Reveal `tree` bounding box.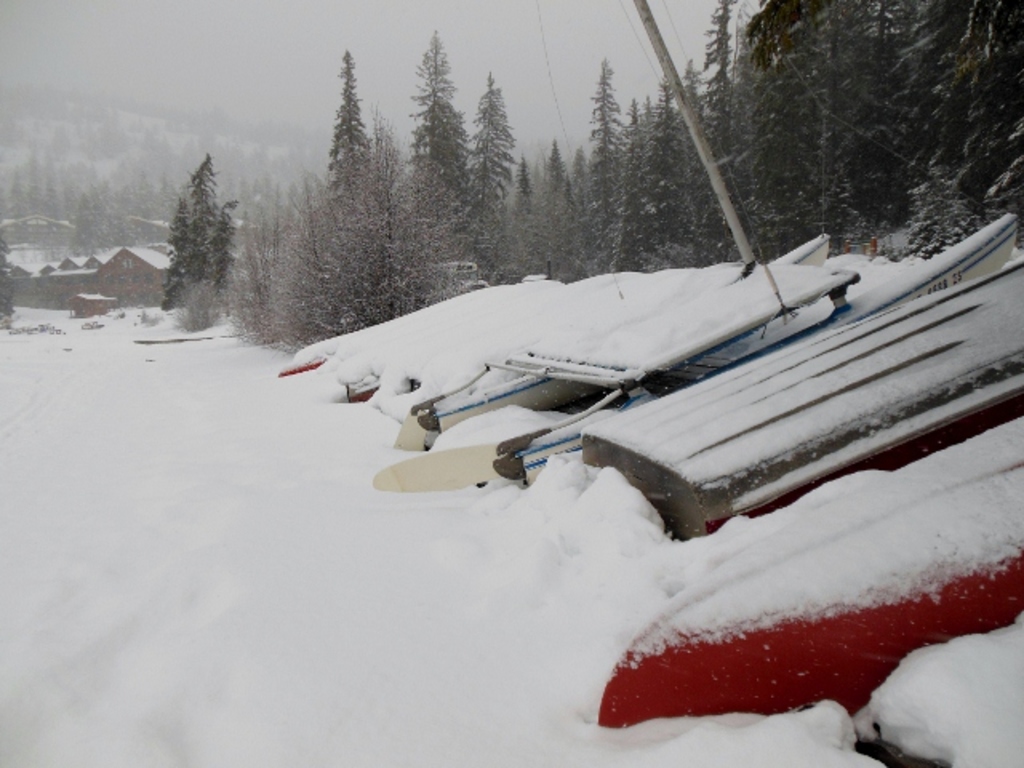
Revealed: 453,75,514,267.
